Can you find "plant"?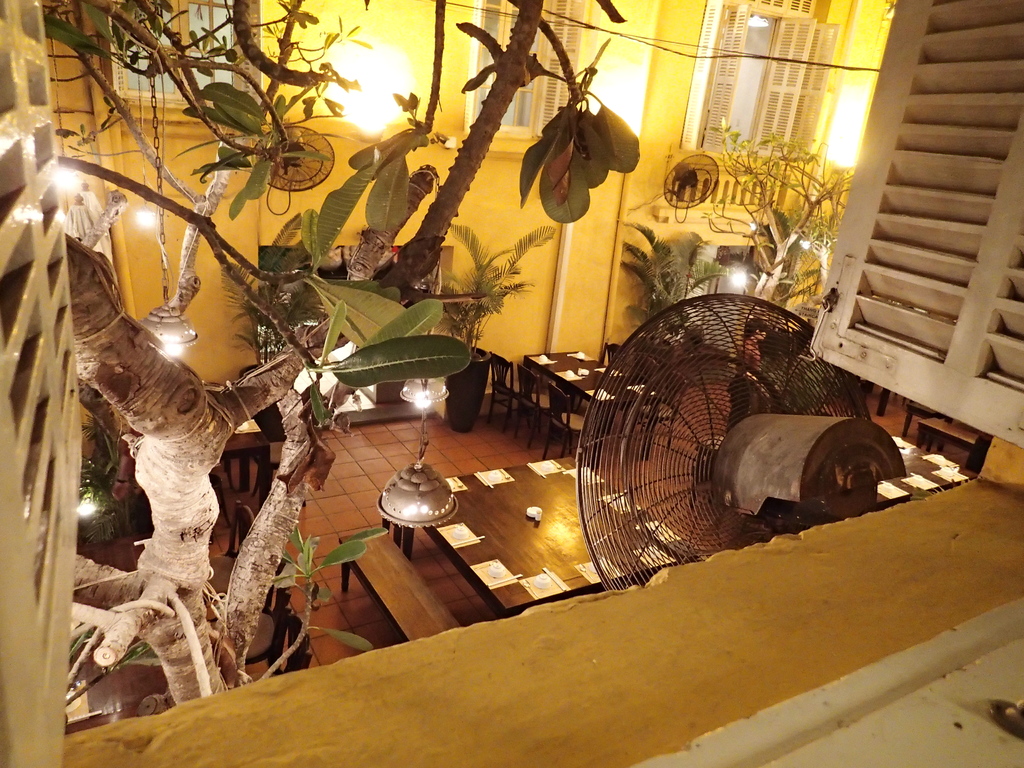
Yes, bounding box: x1=297 y1=273 x2=472 y2=438.
